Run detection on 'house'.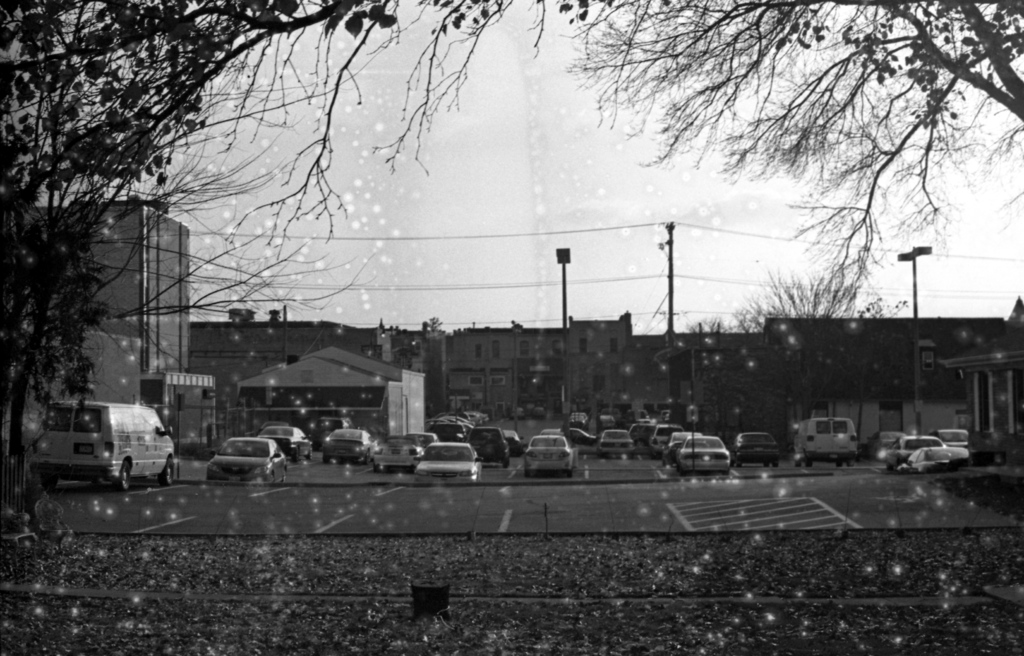
Result: Rect(175, 306, 448, 424).
